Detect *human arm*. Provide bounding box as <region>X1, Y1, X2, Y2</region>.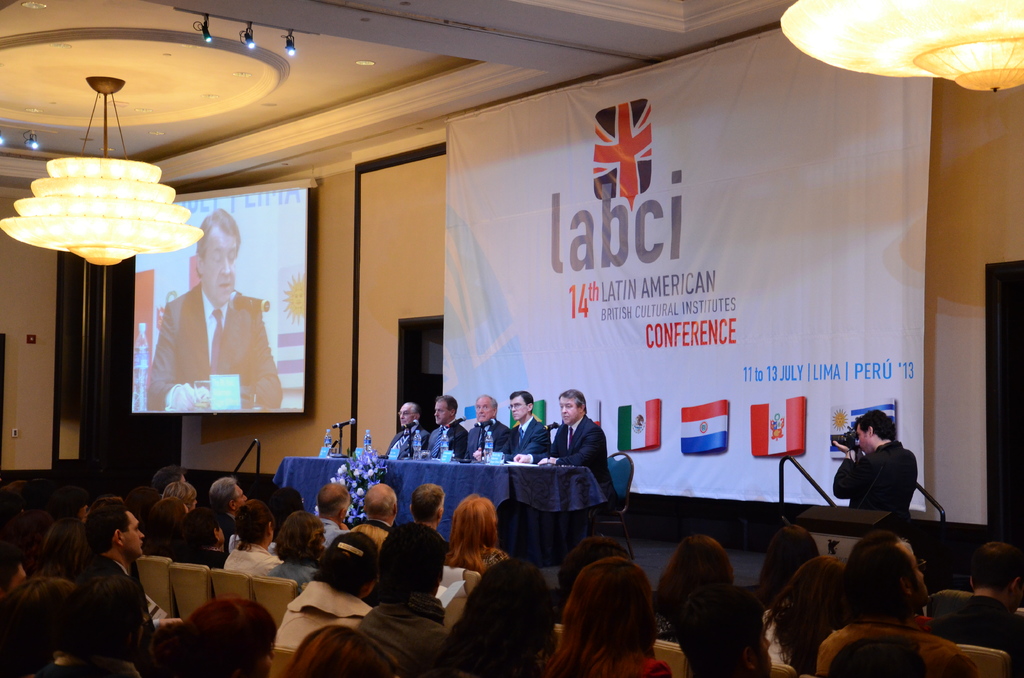
<region>534, 423, 604, 467</region>.
